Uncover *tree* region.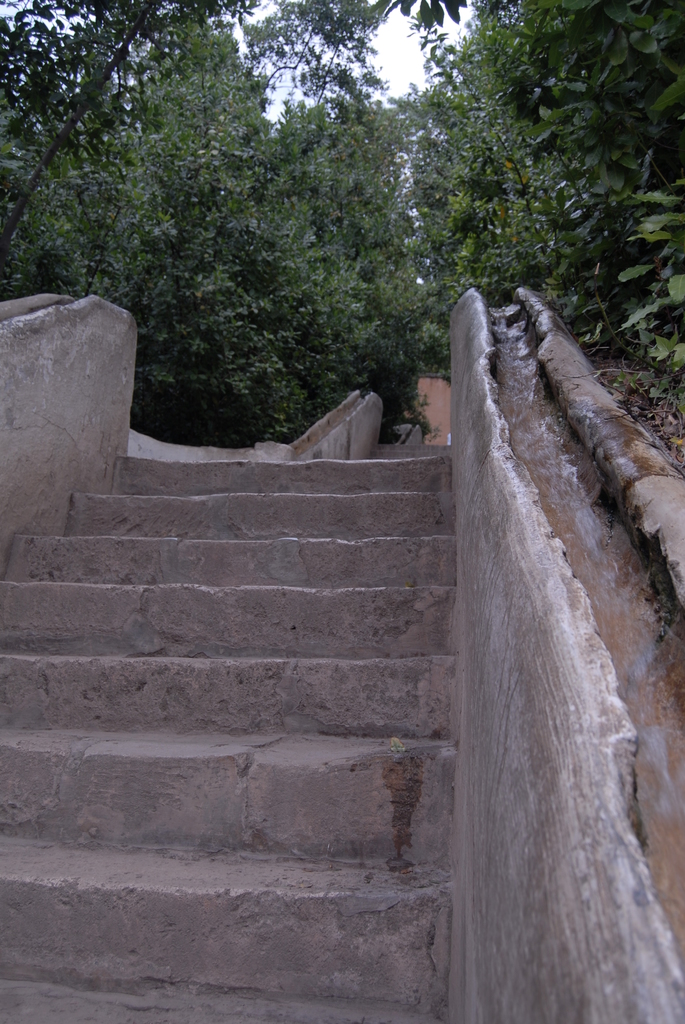
Uncovered: pyautogui.locateOnScreen(39, 38, 461, 457).
